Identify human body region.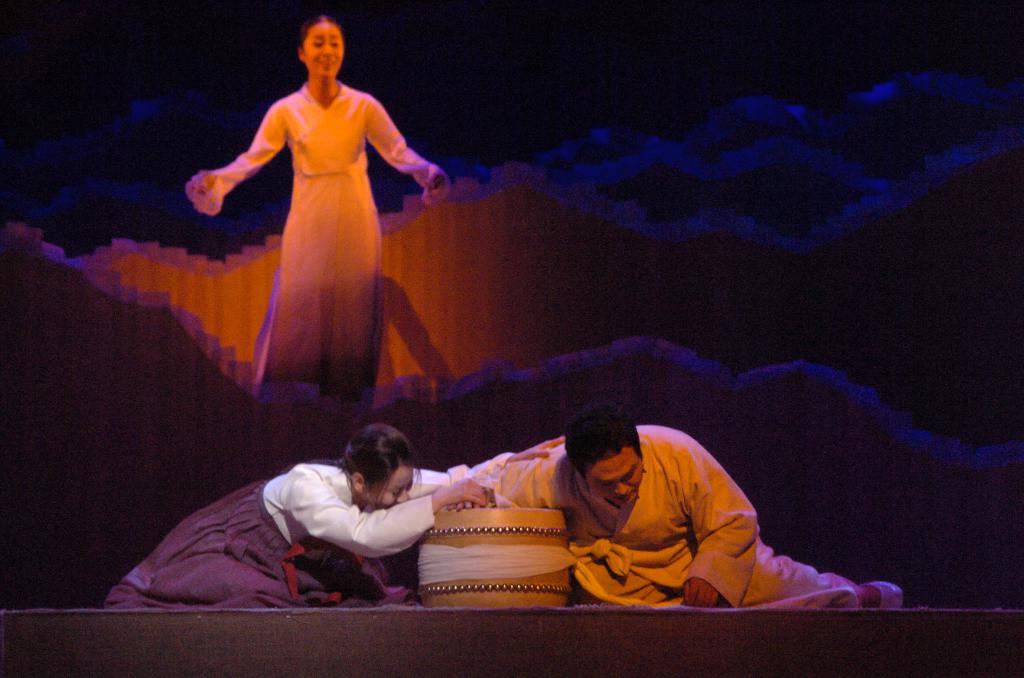
Region: rect(95, 457, 491, 612).
